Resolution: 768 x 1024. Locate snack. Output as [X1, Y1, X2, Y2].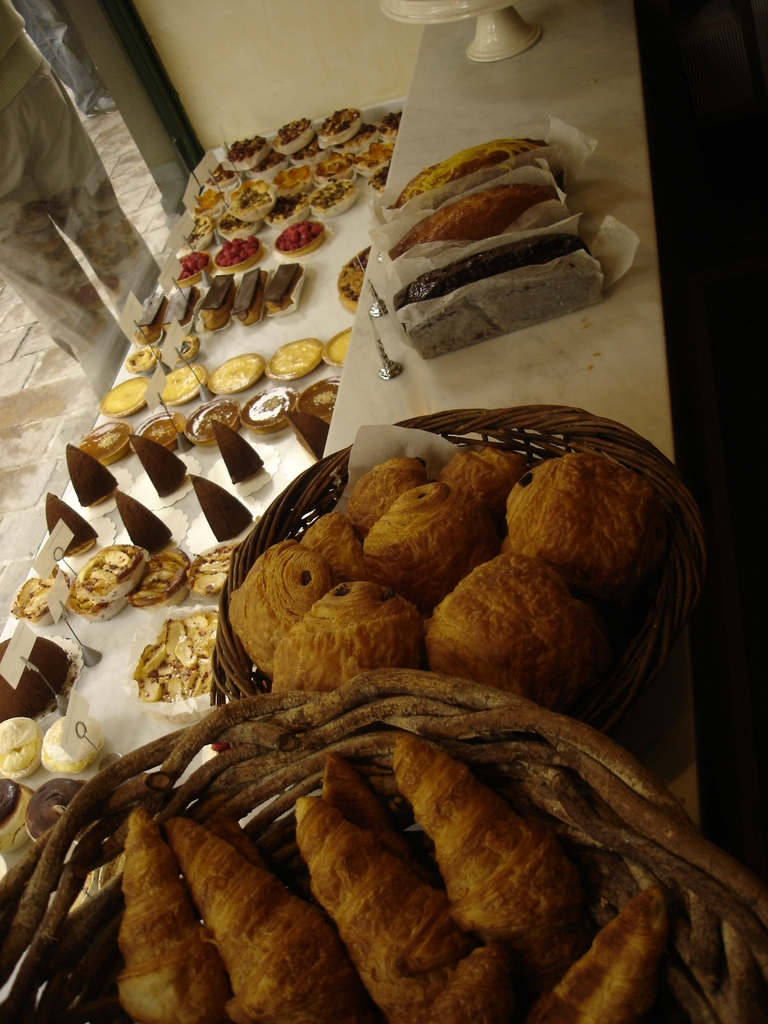
[0, 717, 43, 781].
